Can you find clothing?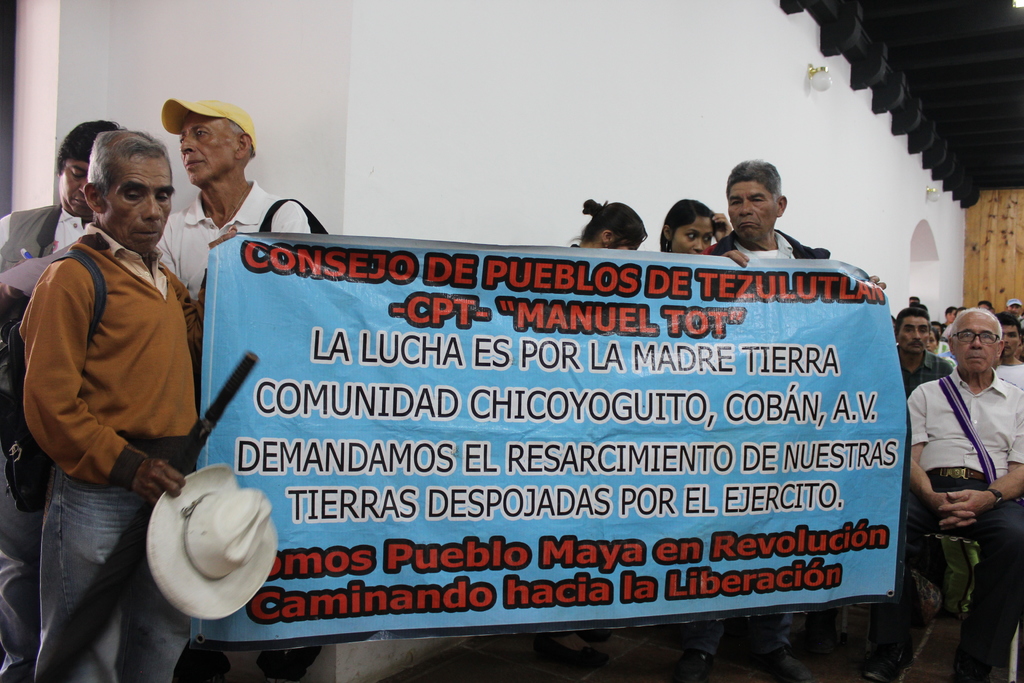
Yes, bounding box: (157, 179, 316, 682).
